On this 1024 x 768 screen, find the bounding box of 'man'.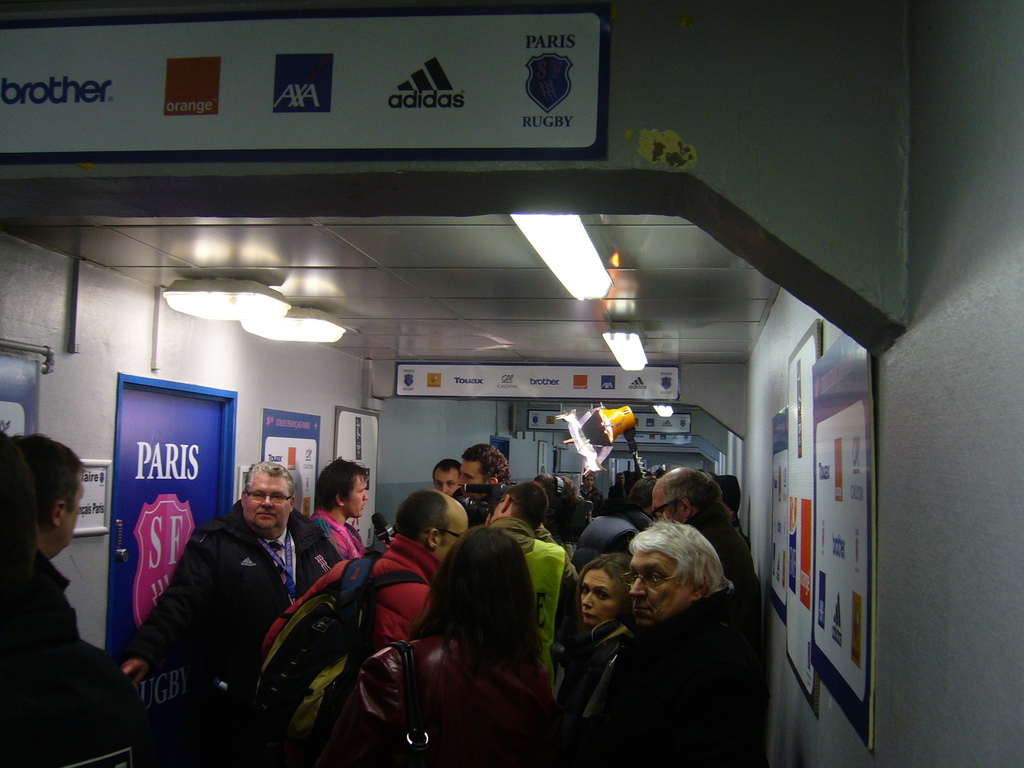
Bounding box: {"x1": 308, "y1": 457, "x2": 367, "y2": 559}.
